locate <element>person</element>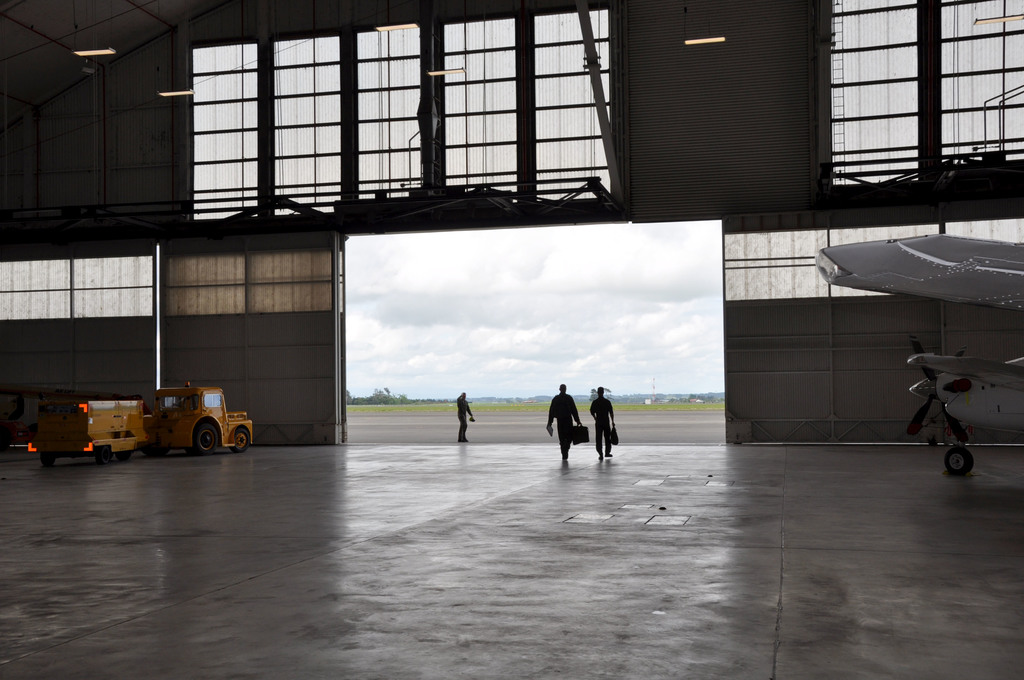
detection(458, 390, 475, 437)
